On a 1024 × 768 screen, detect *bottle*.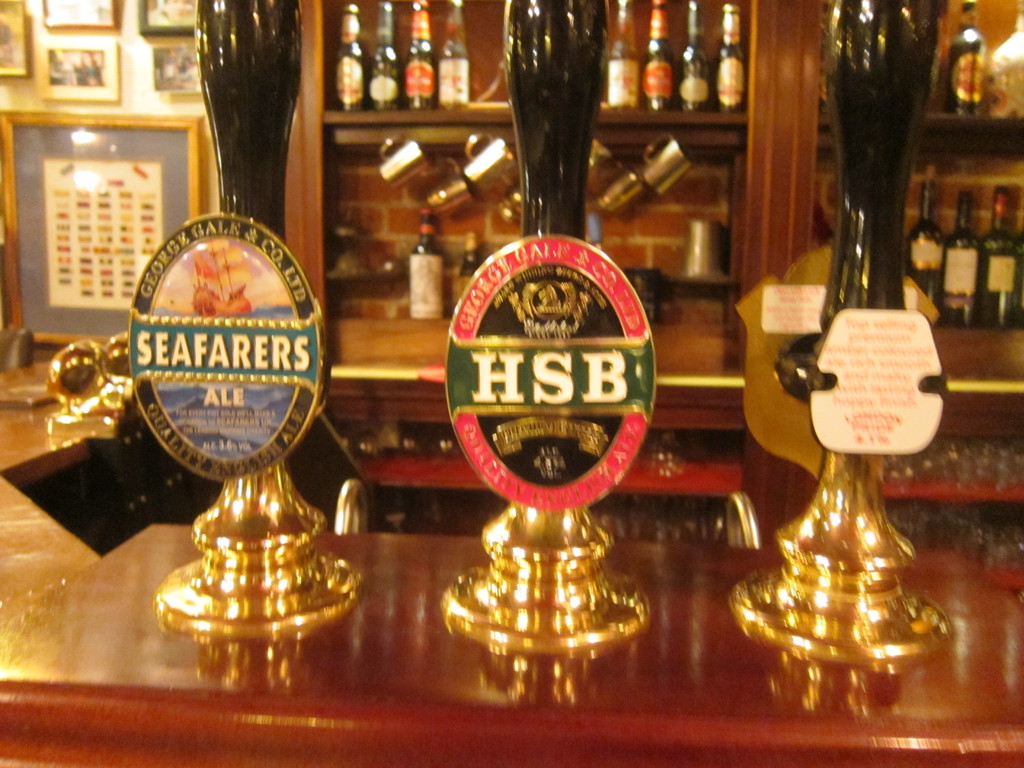
(985,180,1014,335).
